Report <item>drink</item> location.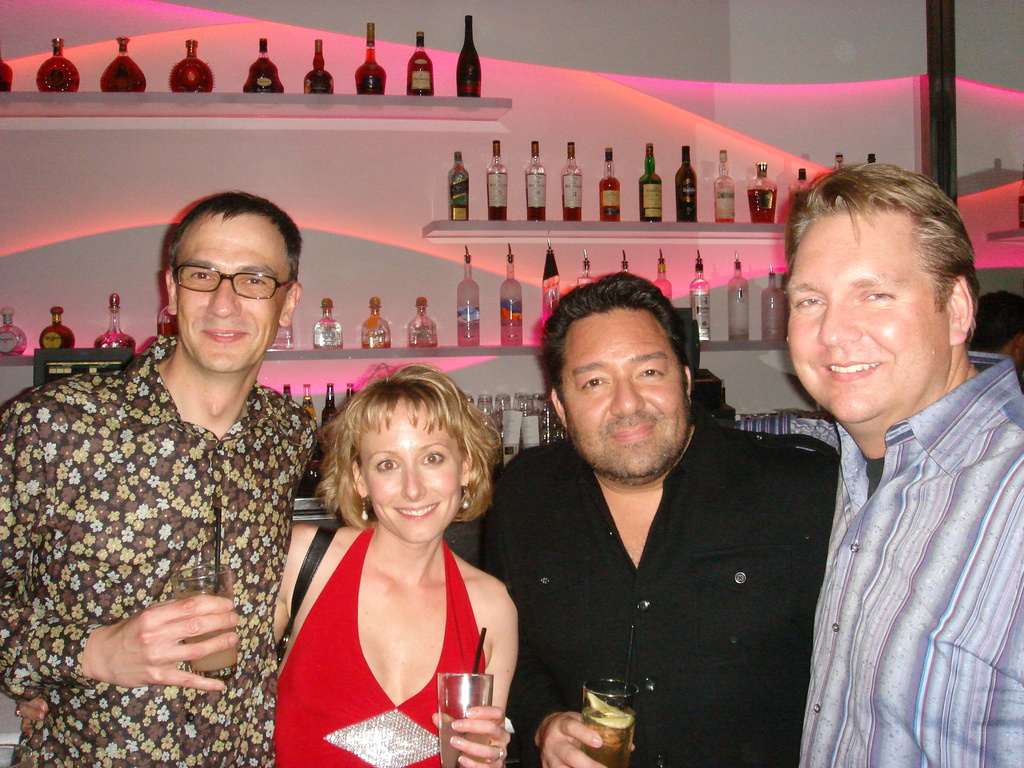
Report: 600,147,621,221.
